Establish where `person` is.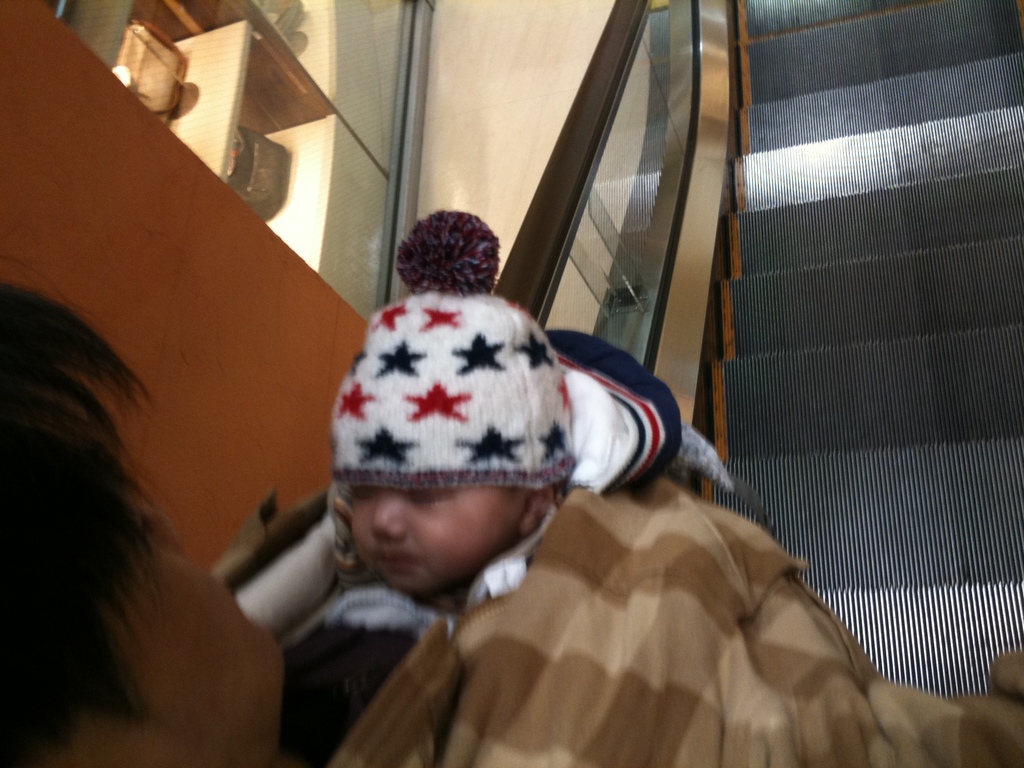
Established at left=301, top=295, right=766, bottom=635.
